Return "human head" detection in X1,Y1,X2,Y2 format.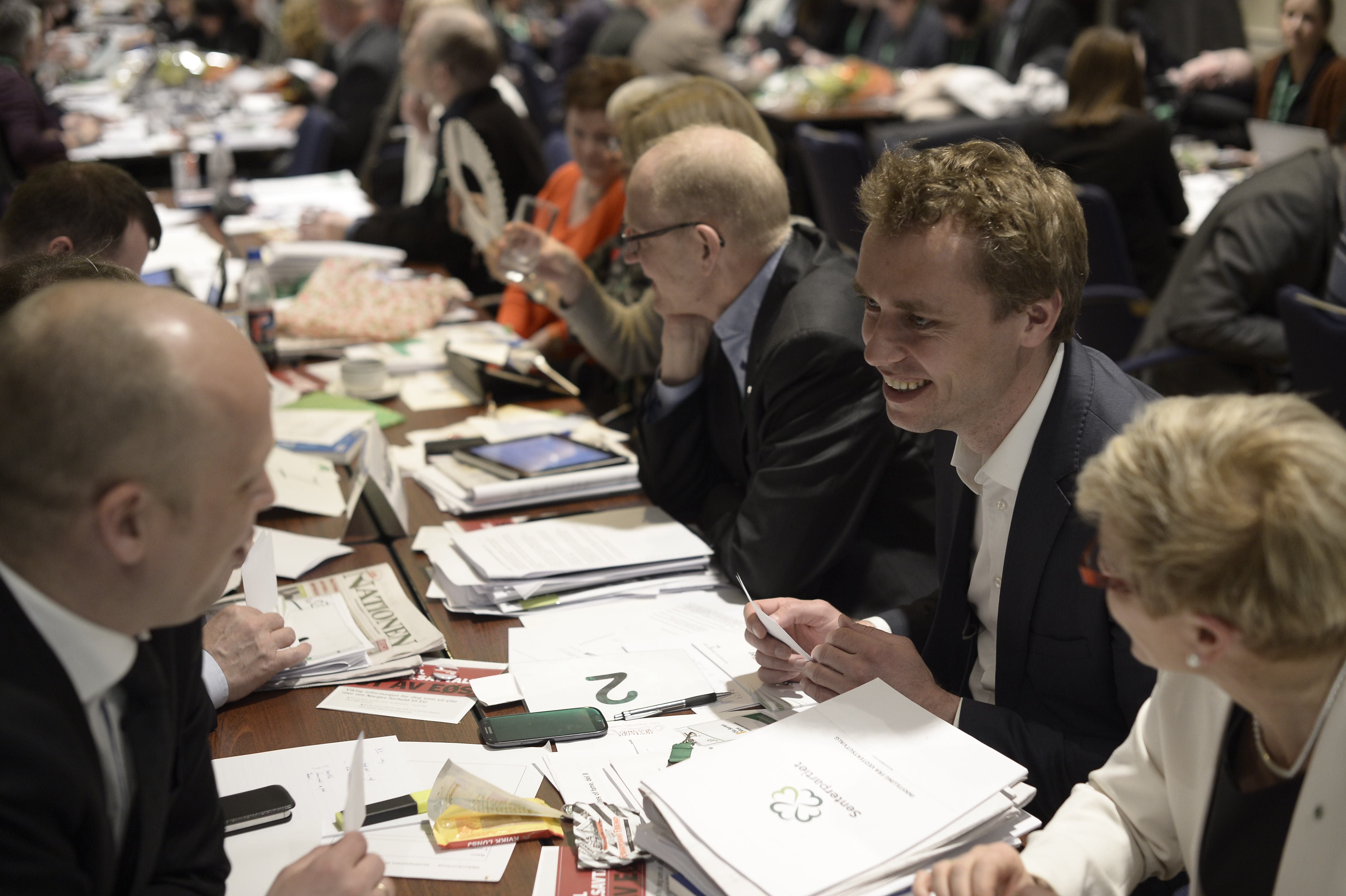
288,9,313,29.
